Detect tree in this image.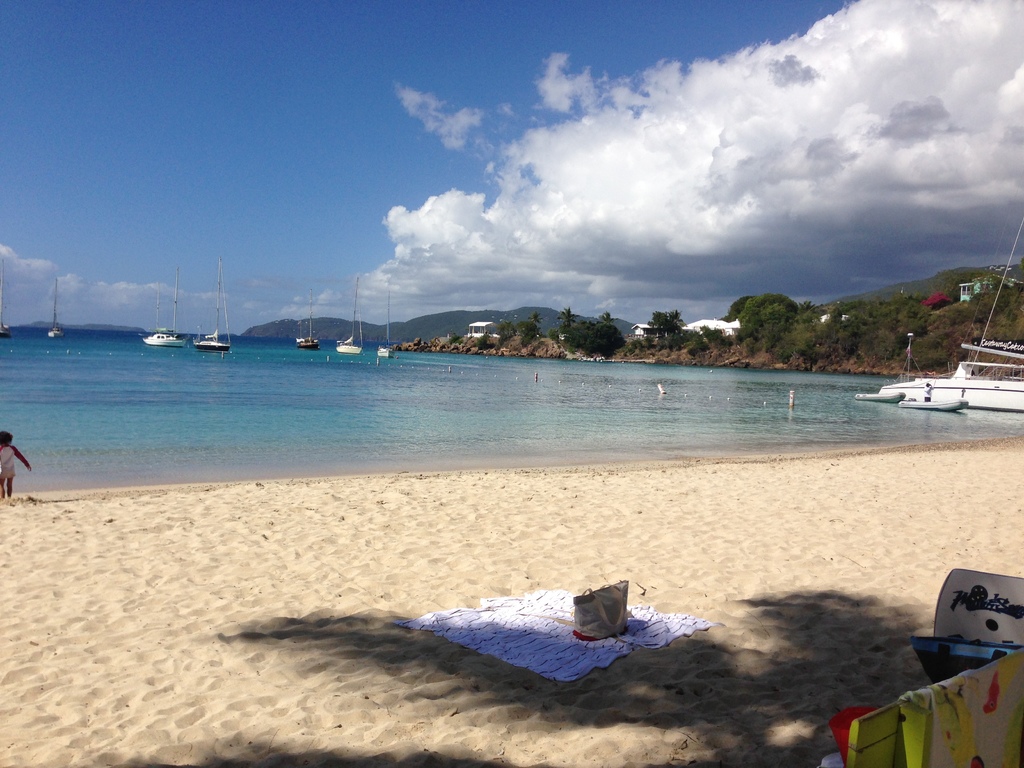
Detection: 557:305:579:328.
